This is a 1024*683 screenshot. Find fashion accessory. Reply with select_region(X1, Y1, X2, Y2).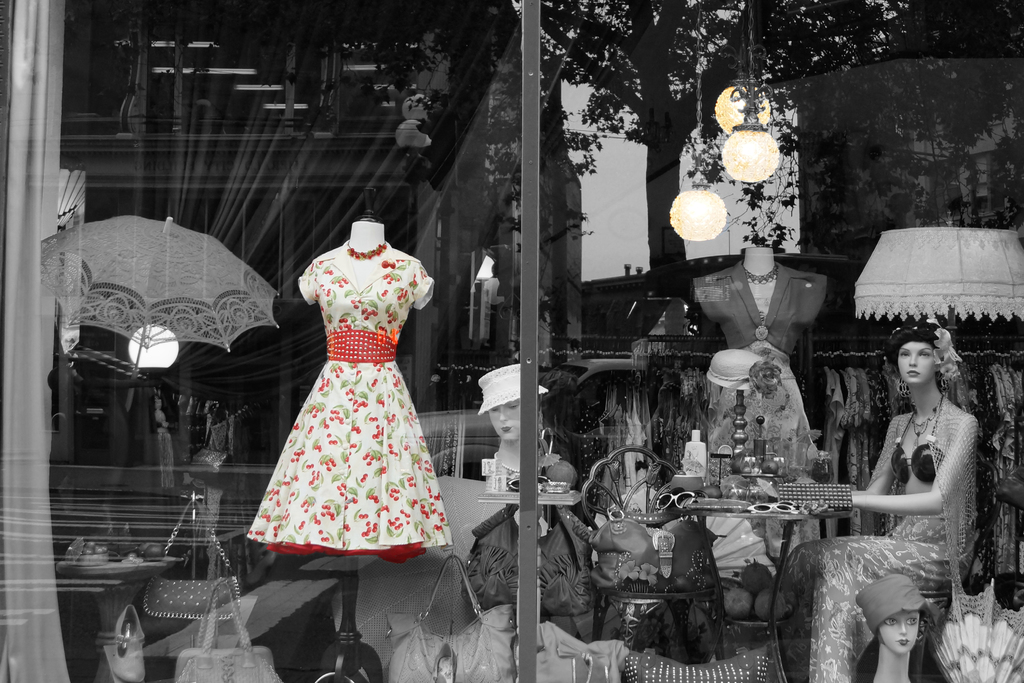
select_region(908, 394, 941, 447).
